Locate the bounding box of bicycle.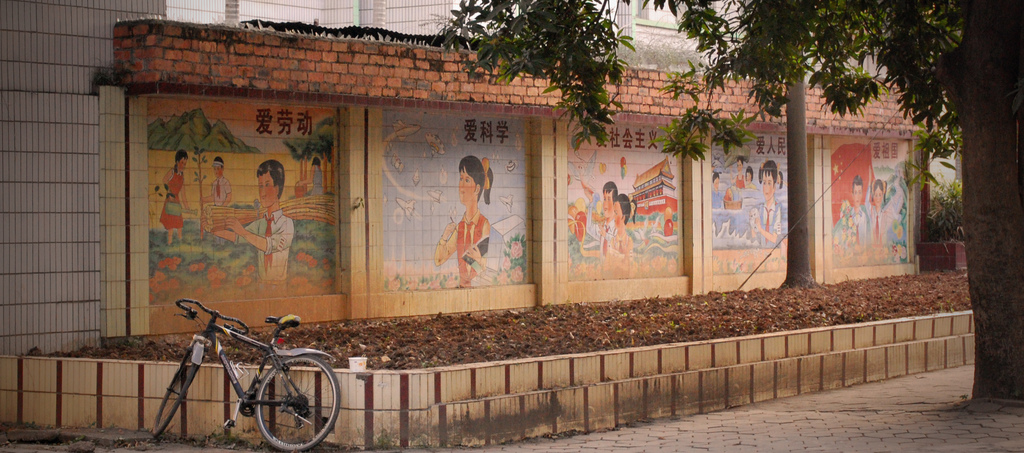
Bounding box: region(152, 296, 341, 452).
